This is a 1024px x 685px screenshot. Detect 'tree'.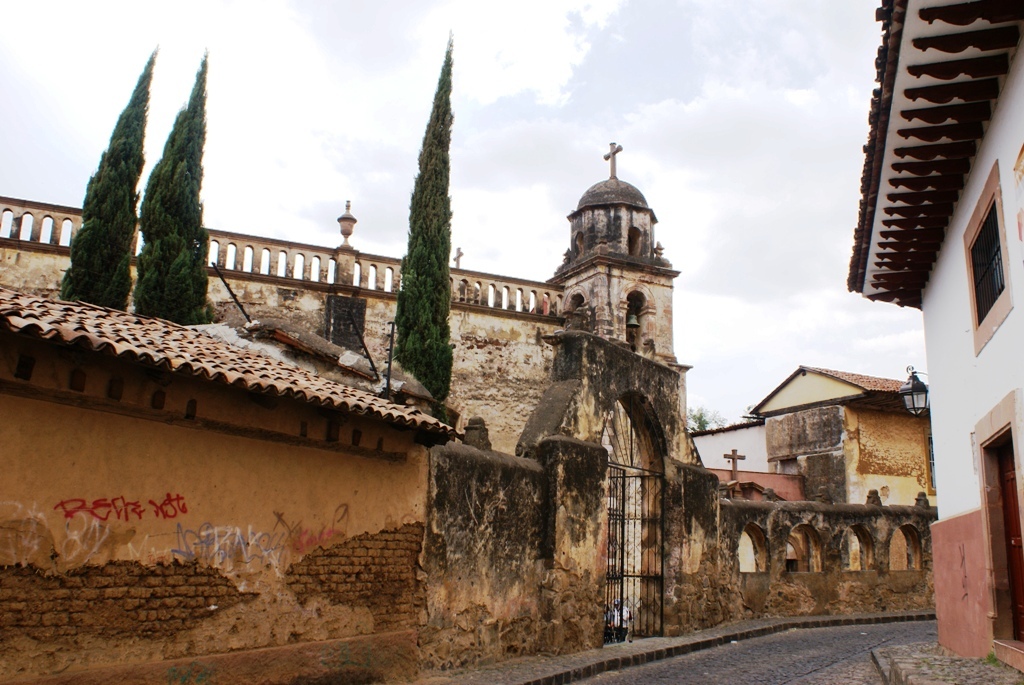
crop(391, 38, 442, 417).
